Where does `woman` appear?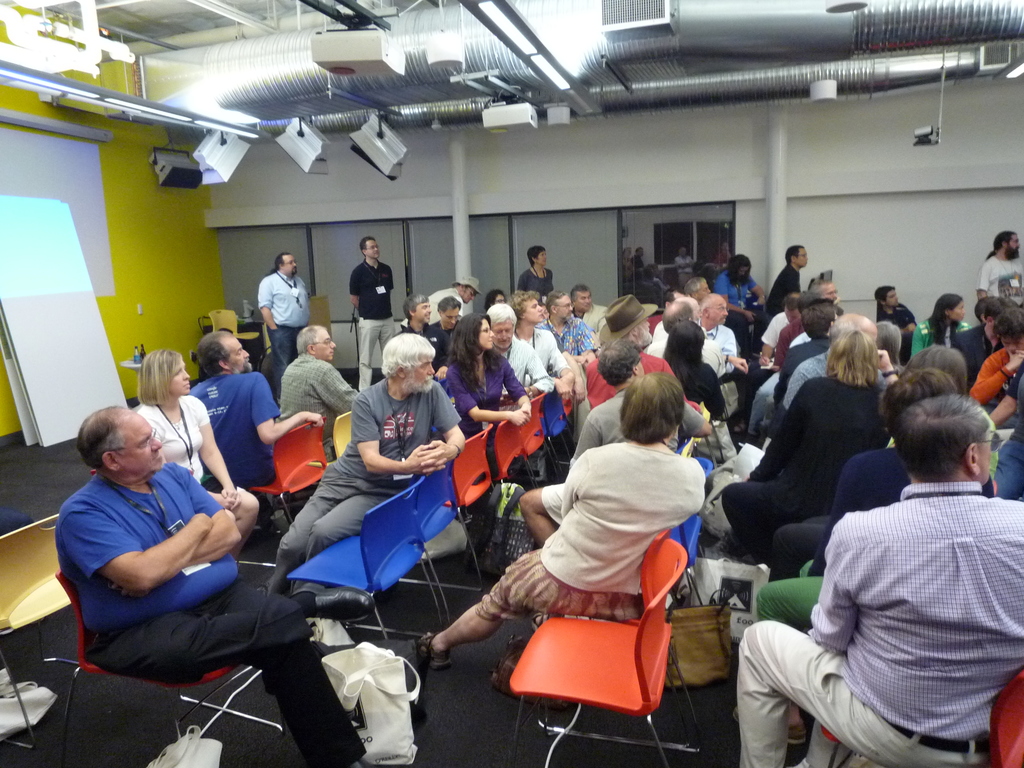
Appears at left=753, top=368, right=1001, bottom=749.
